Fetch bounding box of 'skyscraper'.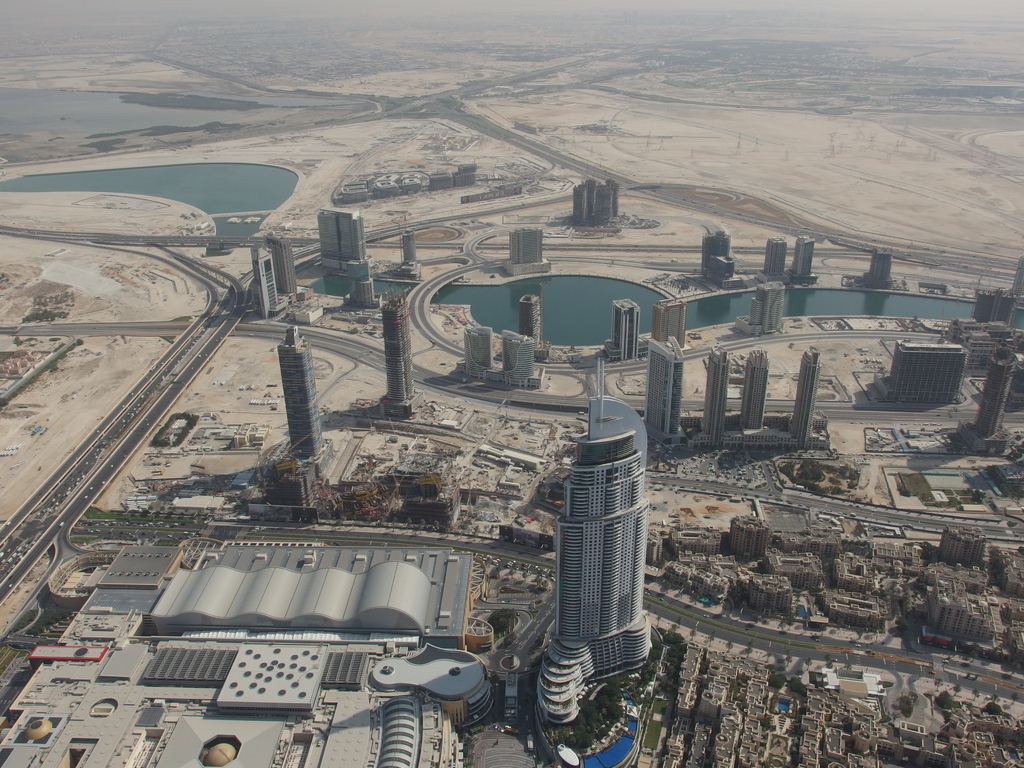
Bbox: (x1=276, y1=322, x2=329, y2=472).
